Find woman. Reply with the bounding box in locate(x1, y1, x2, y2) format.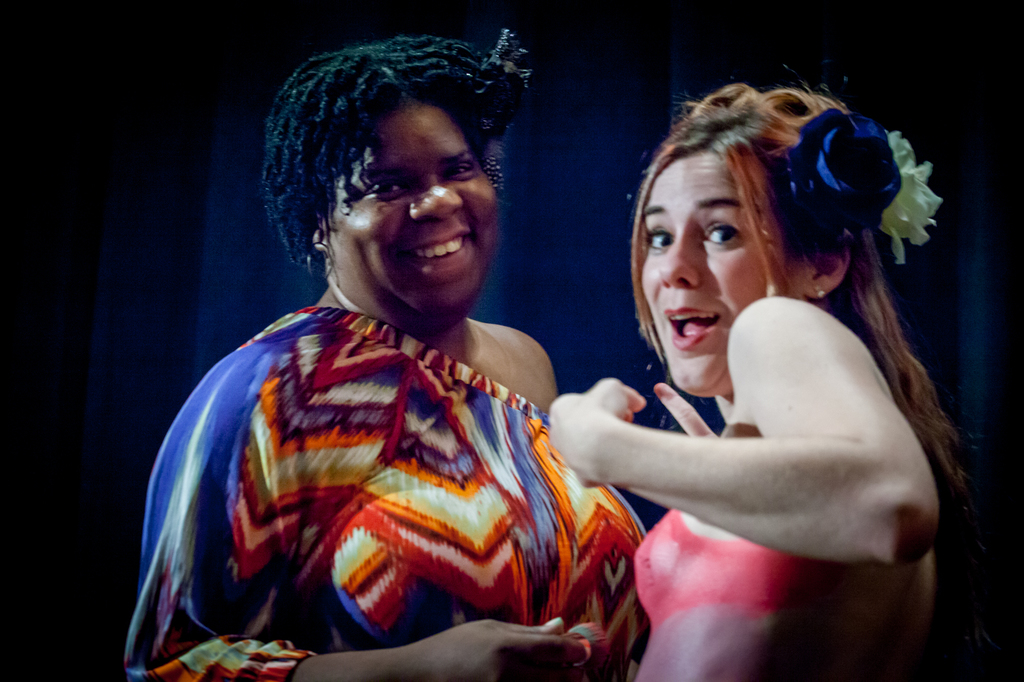
locate(548, 86, 970, 681).
